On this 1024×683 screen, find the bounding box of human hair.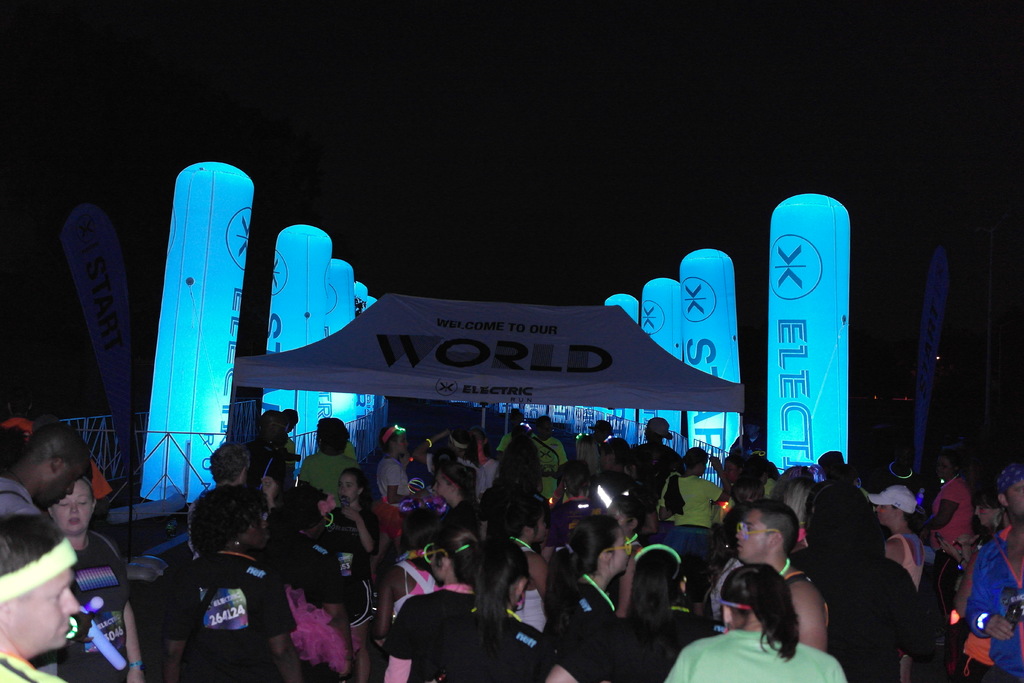
Bounding box: l=632, t=545, r=675, b=638.
